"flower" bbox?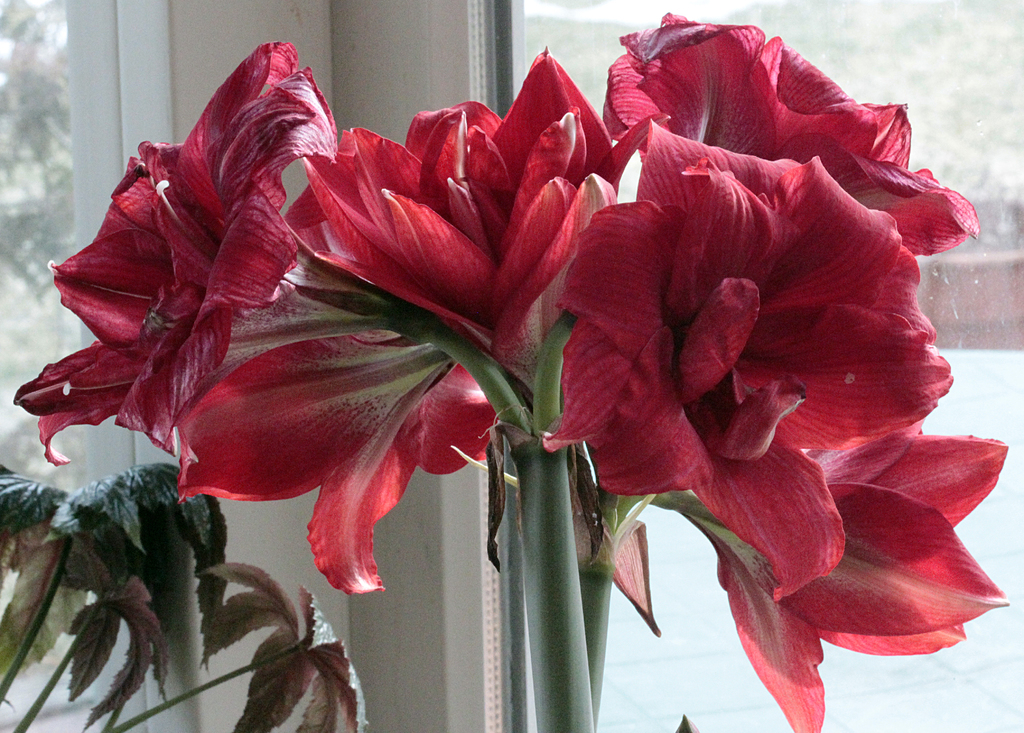
{"x1": 273, "y1": 47, "x2": 653, "y2": 396}
